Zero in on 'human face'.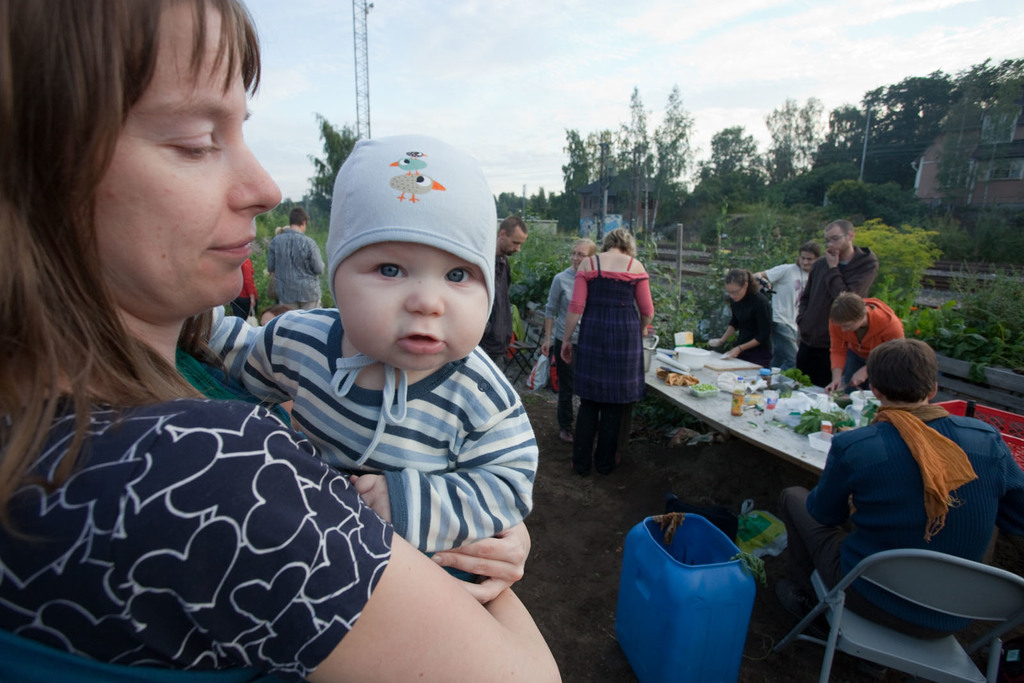
Zeroed in: region(800, 248, 817, 268).
